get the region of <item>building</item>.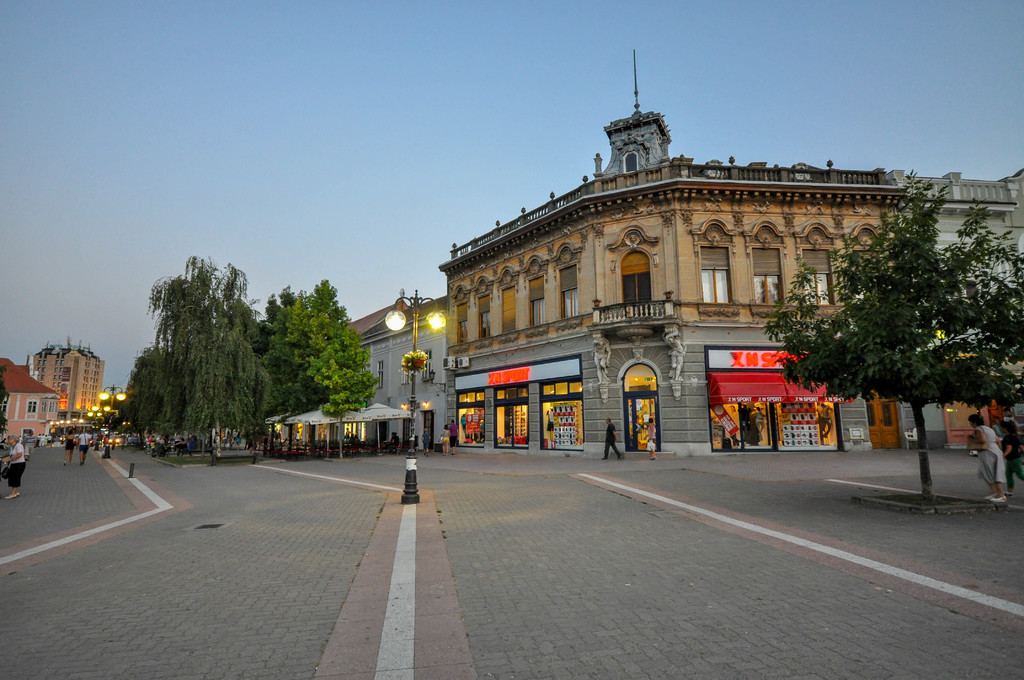
box(913, 177, 1023, 457).
